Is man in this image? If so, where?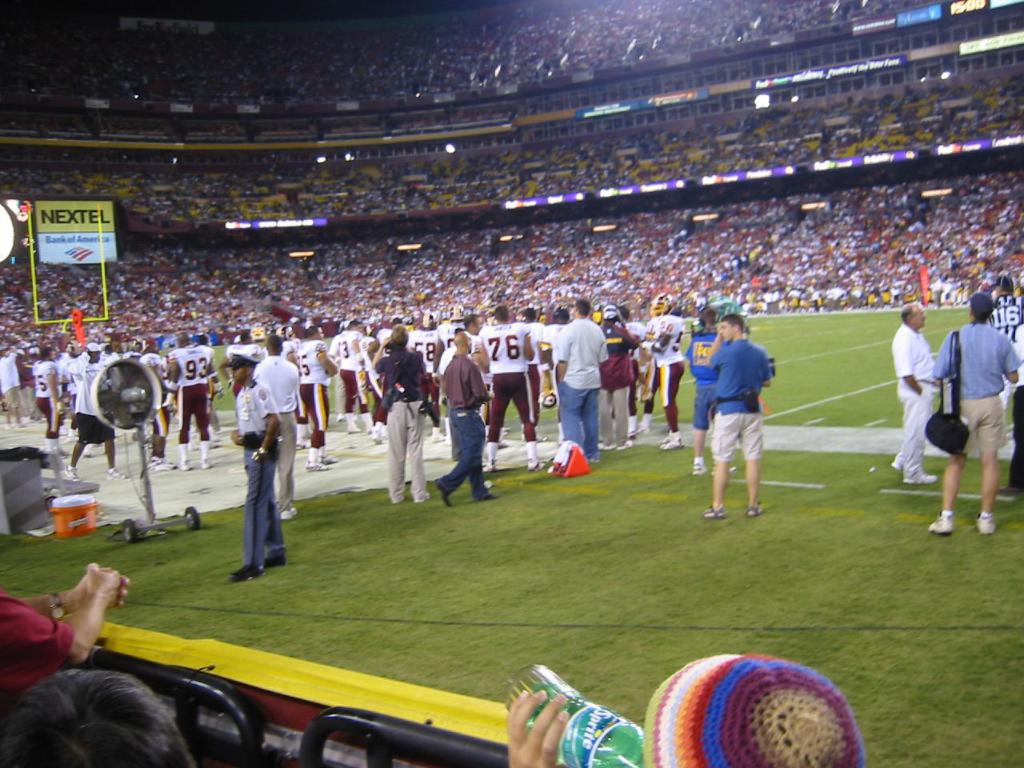
Yes, at (x1=1002, y1=307, x2=1023, y2=494).
